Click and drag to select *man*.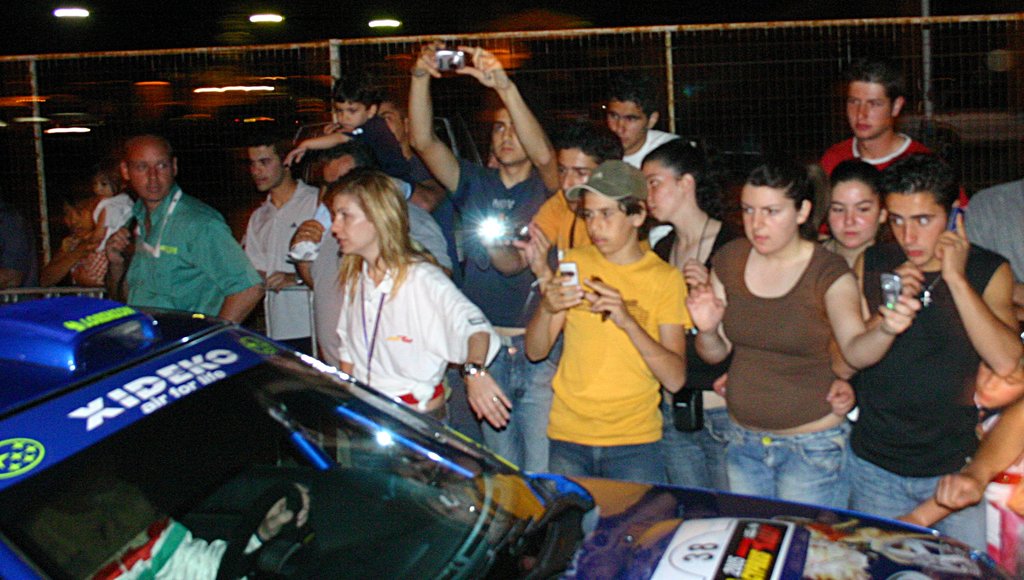
Selection: l=74, t=133, r=268, b=327.
